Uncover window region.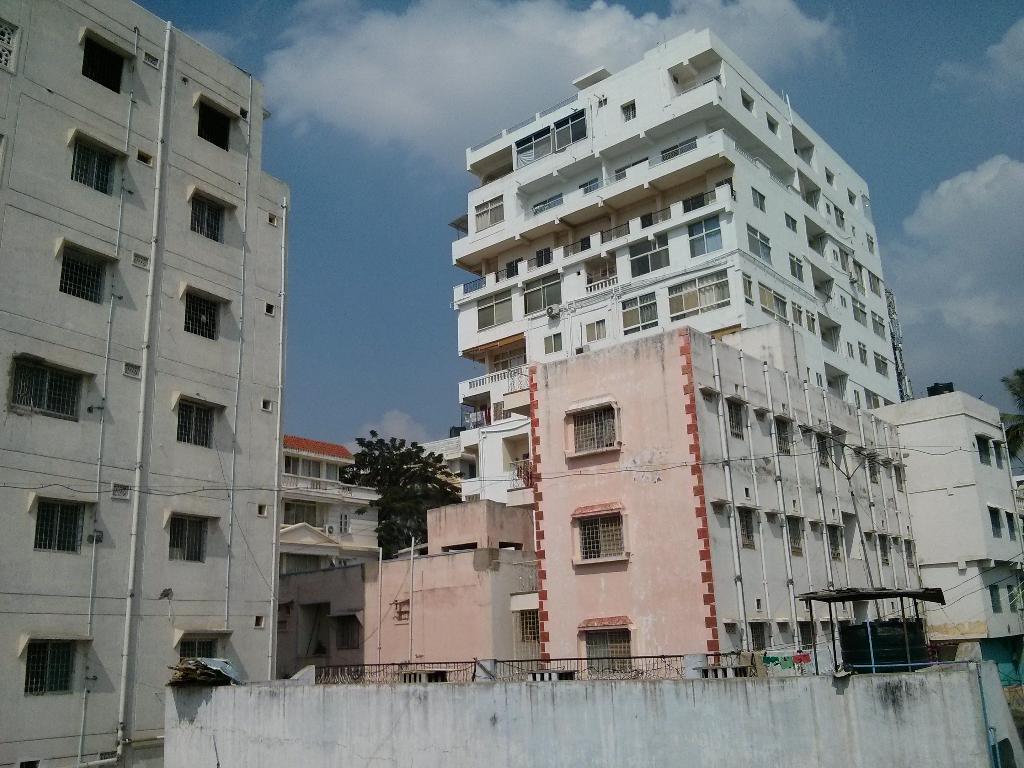
Uncovered: (515, 600, 540, 643).
